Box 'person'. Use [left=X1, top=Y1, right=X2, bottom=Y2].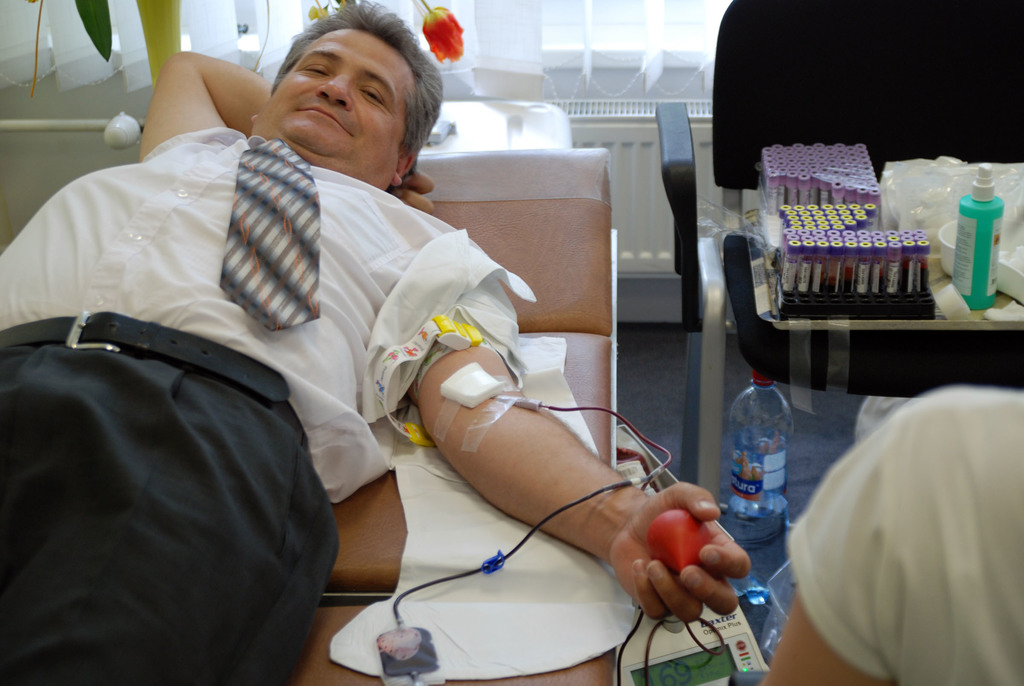
[left=760, top=385, right=1023, bottom=685].
